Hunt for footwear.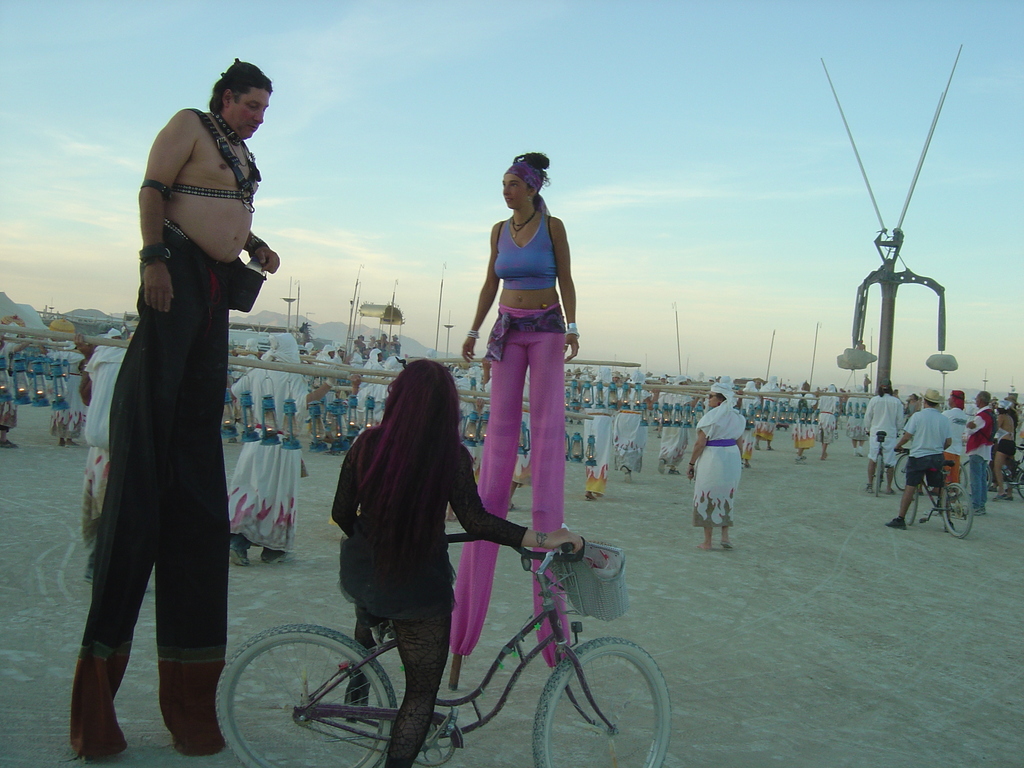
Hunted down at <bbox>323, 451, 340, 456</bbox>.
